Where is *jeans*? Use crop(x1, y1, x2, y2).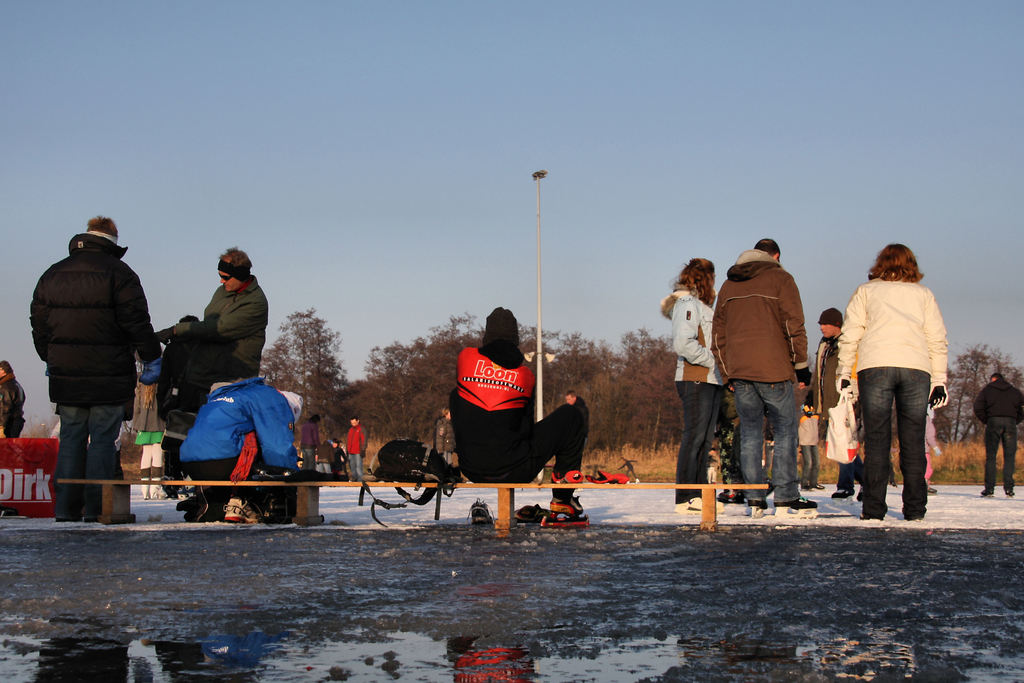
crop(835, 463, 859, 494).
